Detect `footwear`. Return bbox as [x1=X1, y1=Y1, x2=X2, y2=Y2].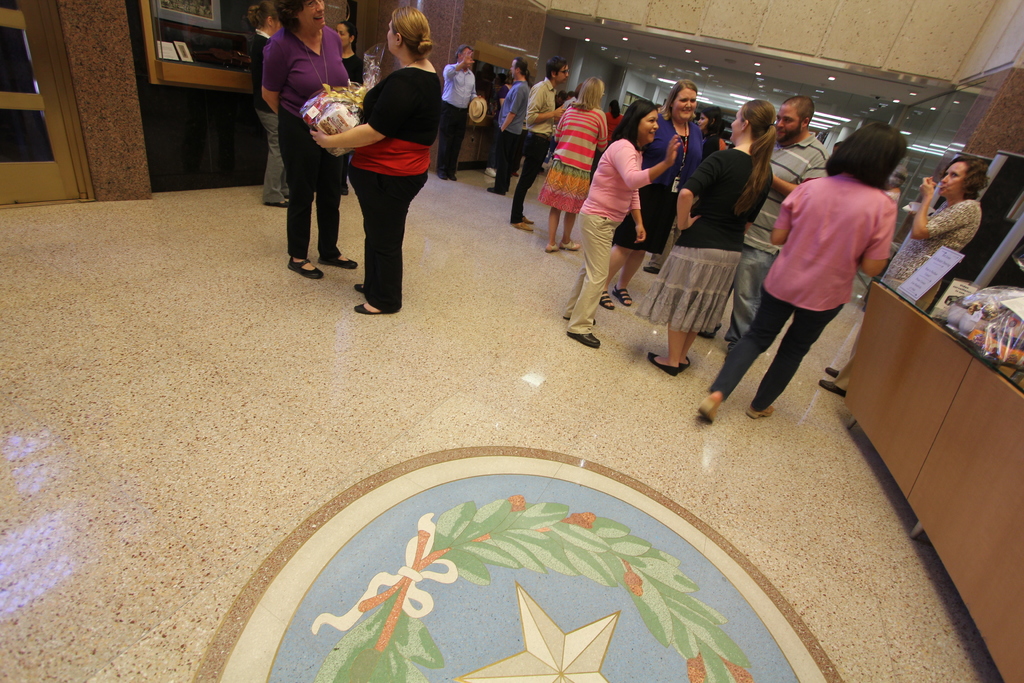
[x1=645, y1=267, x2=662, y2=273].
